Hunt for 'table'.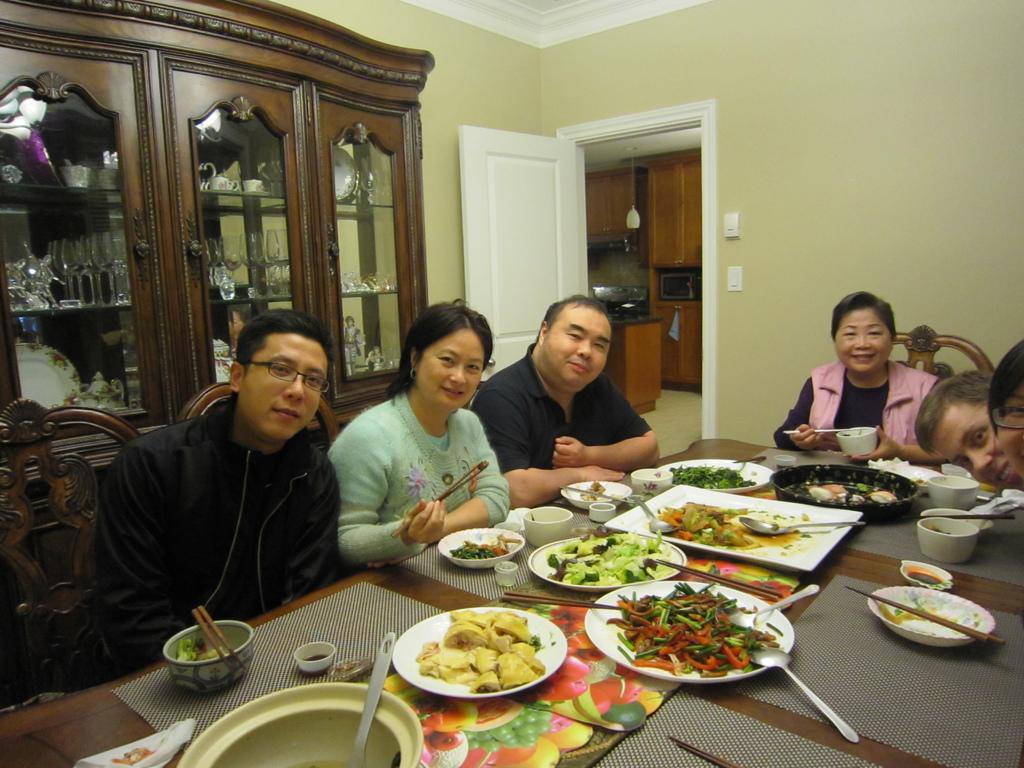
Hunted down at 32, 387, 973, 767.
